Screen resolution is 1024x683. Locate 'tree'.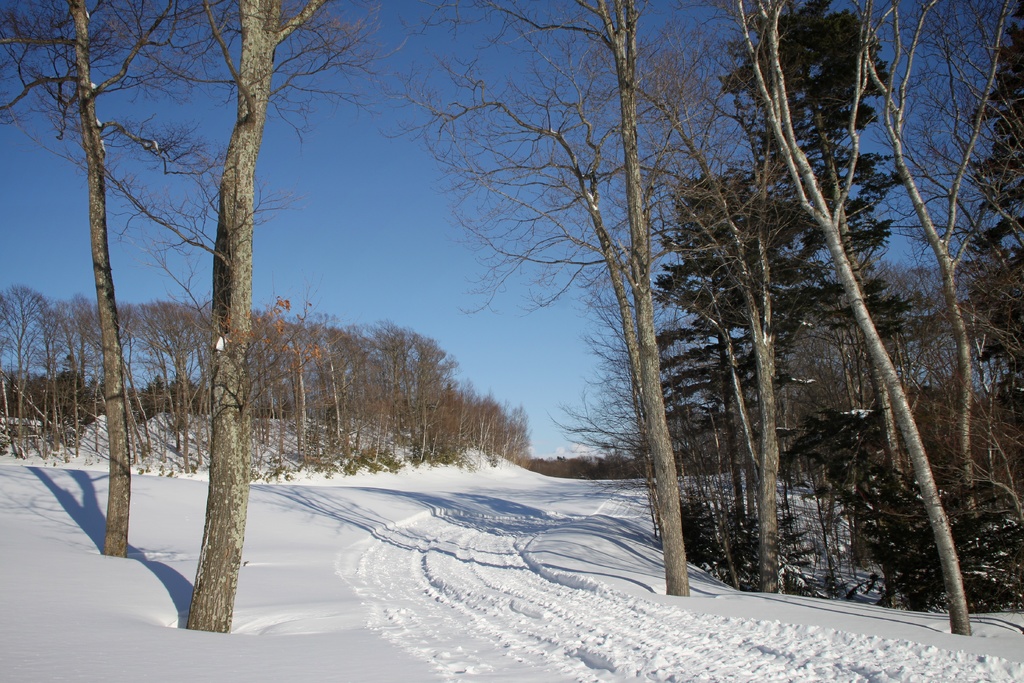
<region>0, 0, 264, 565</region>.
